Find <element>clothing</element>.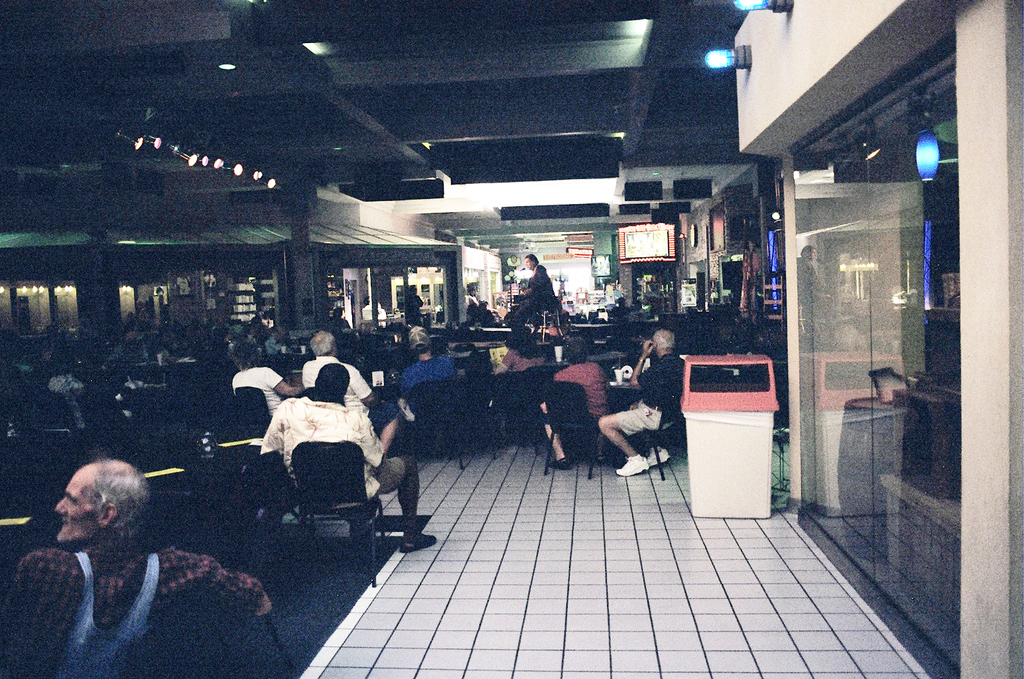
box(556, 359, 612, 418).
